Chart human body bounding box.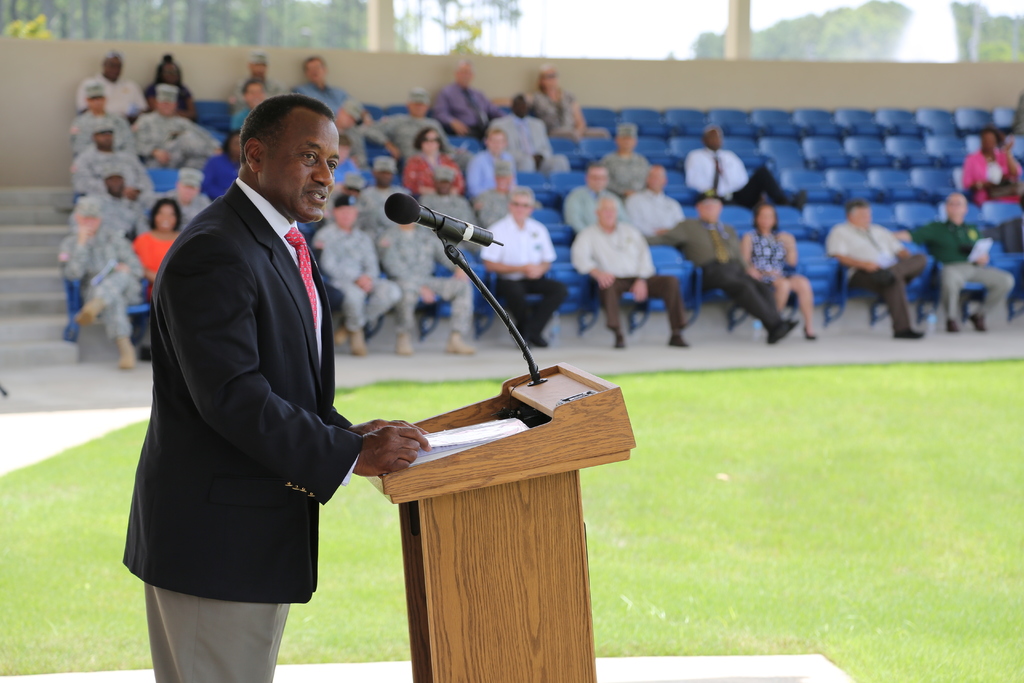
Charted: {"left": 477, "top": 179, "right": 565, "bottom": 348}.
